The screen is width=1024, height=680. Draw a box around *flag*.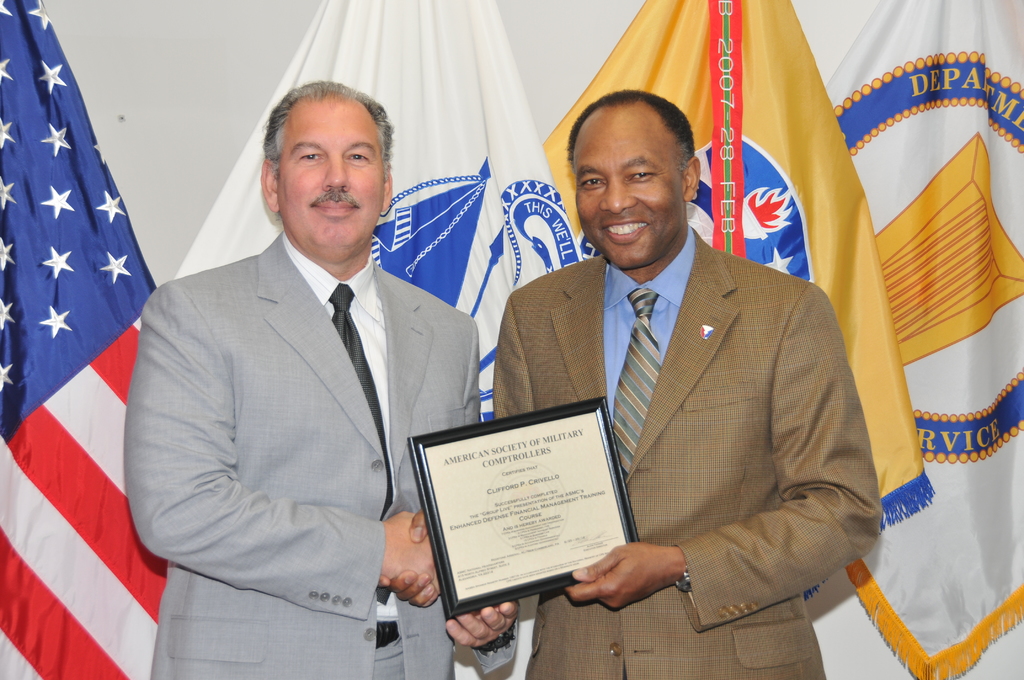
BBox(811, 0, 1023, 679).
